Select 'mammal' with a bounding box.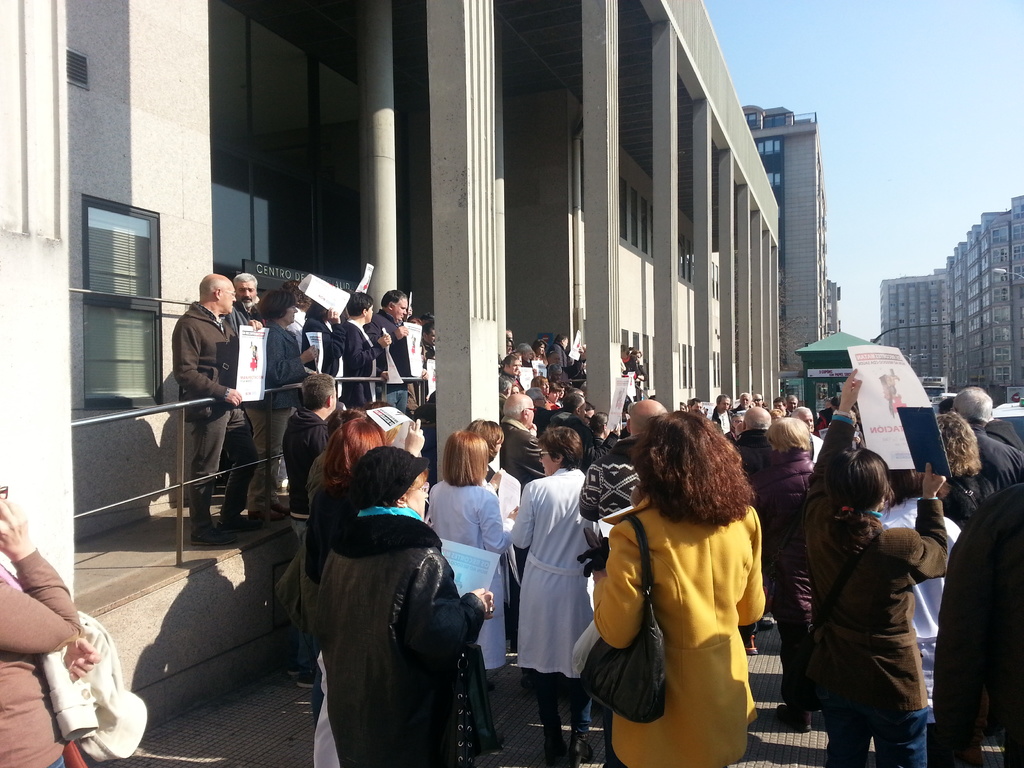
rect(579, 392, 790, 767).
